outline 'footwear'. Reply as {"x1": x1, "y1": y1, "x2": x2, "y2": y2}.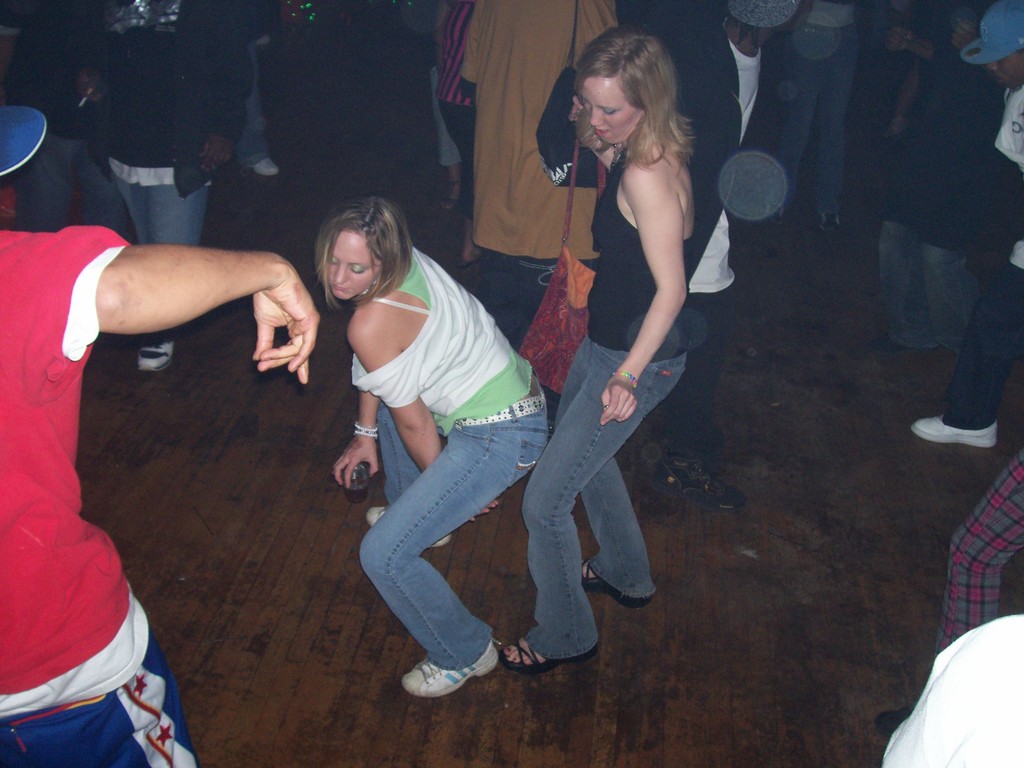
{"x1": 134, "y1": 336, "x2": 173, "y2": 370}.
